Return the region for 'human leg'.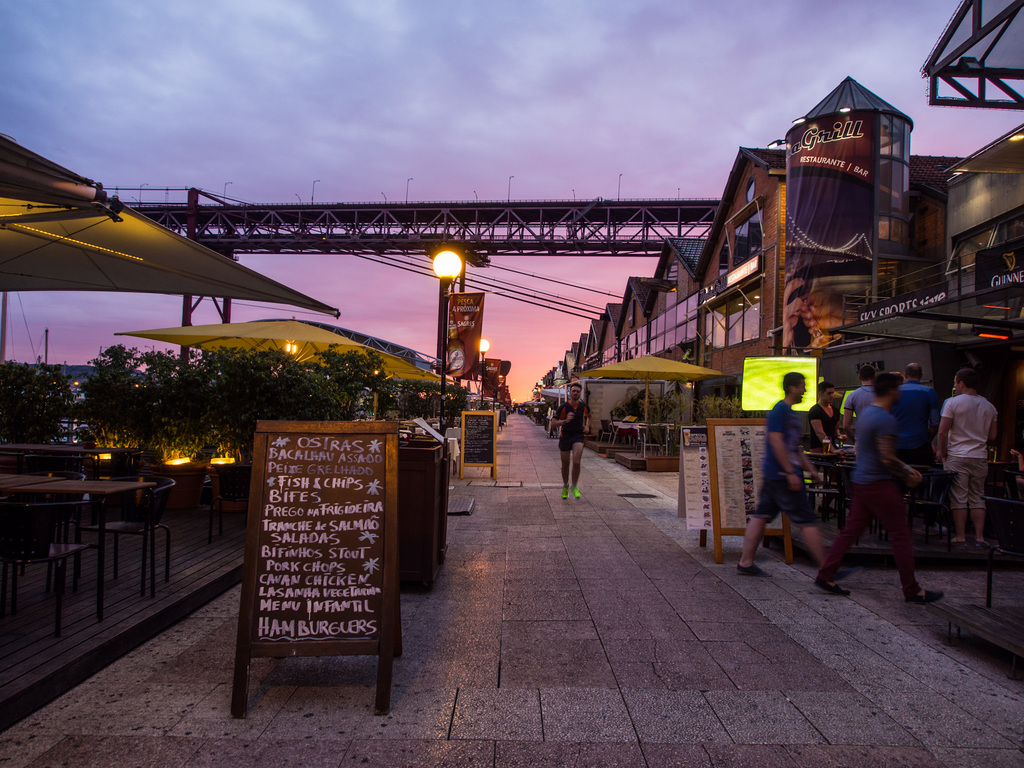
pyautogui.locateOnScreen(561, 446, 574, 498).
